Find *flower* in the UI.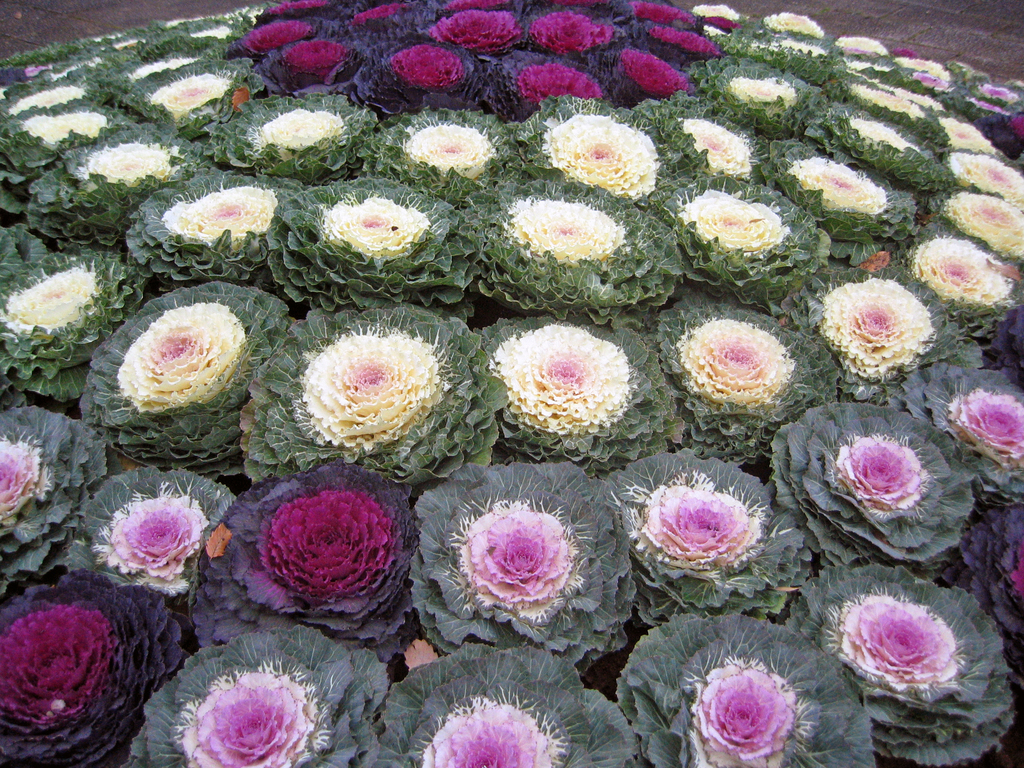
UI element at bbox(938, 114, 991, 150).
